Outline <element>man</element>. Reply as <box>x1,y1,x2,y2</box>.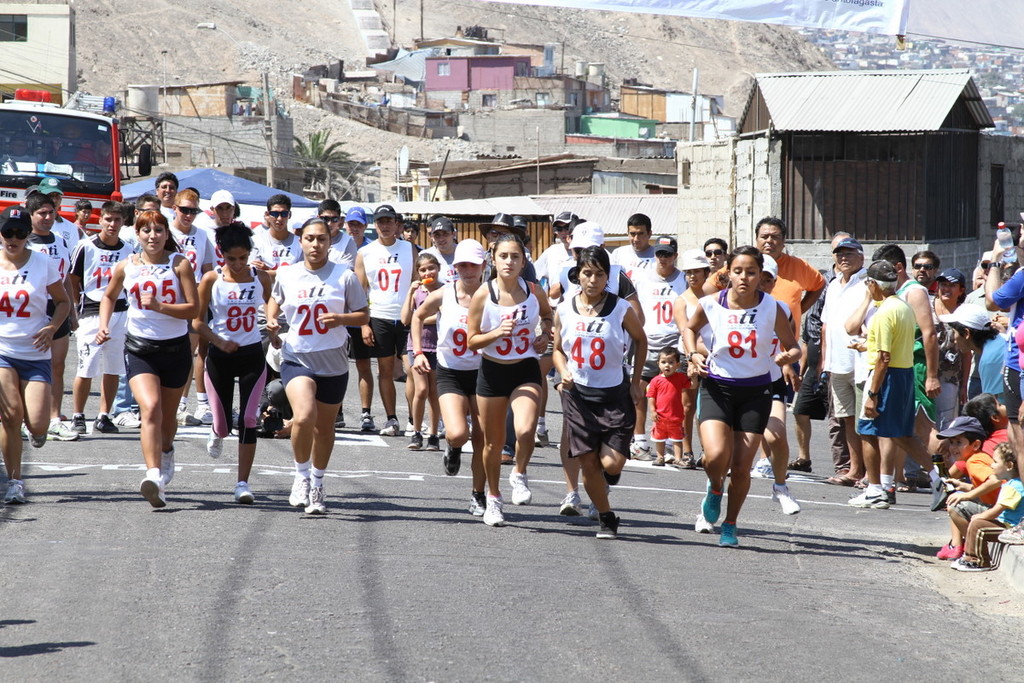
<box>247,193,300,272</box>.
